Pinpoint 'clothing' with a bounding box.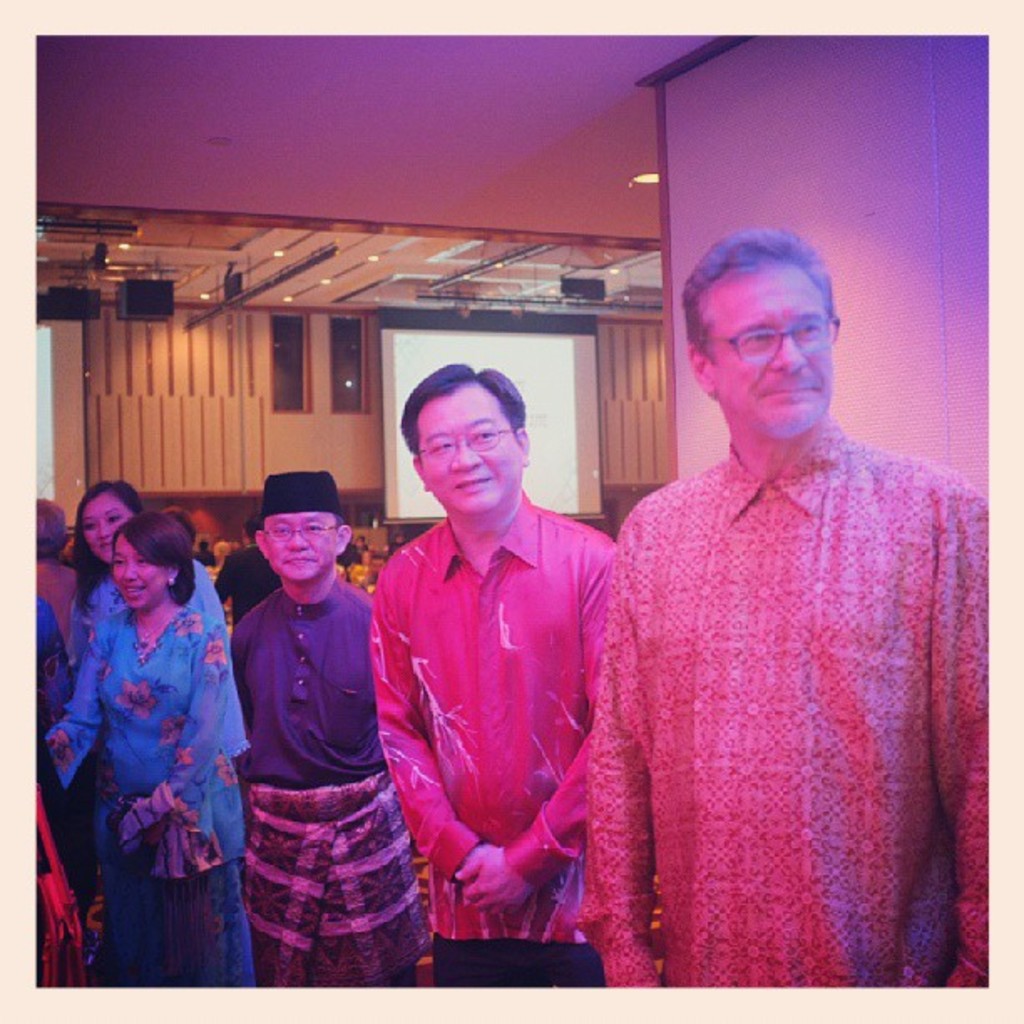
[233, 582, 440, 982].
